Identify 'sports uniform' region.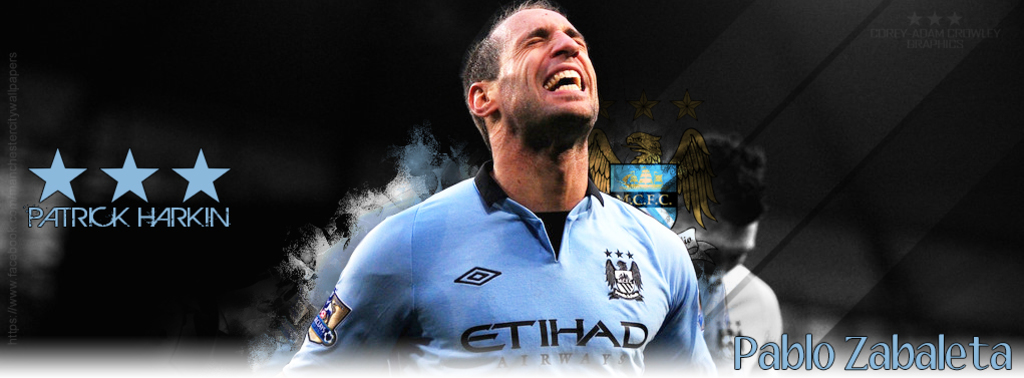
Region: [x1=696, y1=258, x2=780, y2=377].
